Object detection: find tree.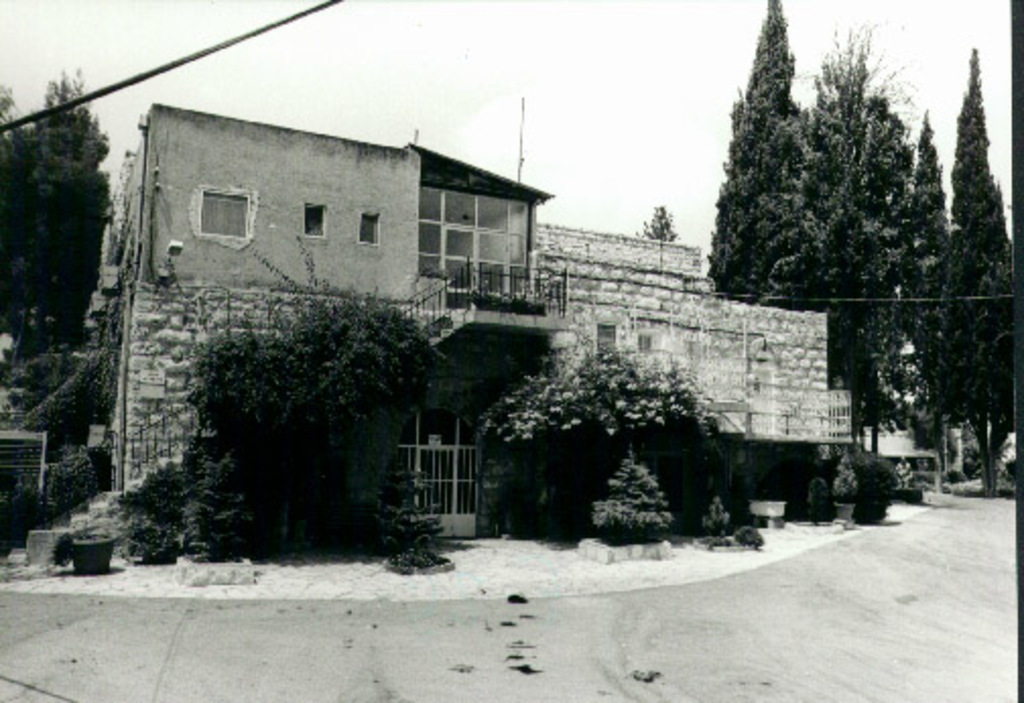
box=[801, 6, 912, 490].
